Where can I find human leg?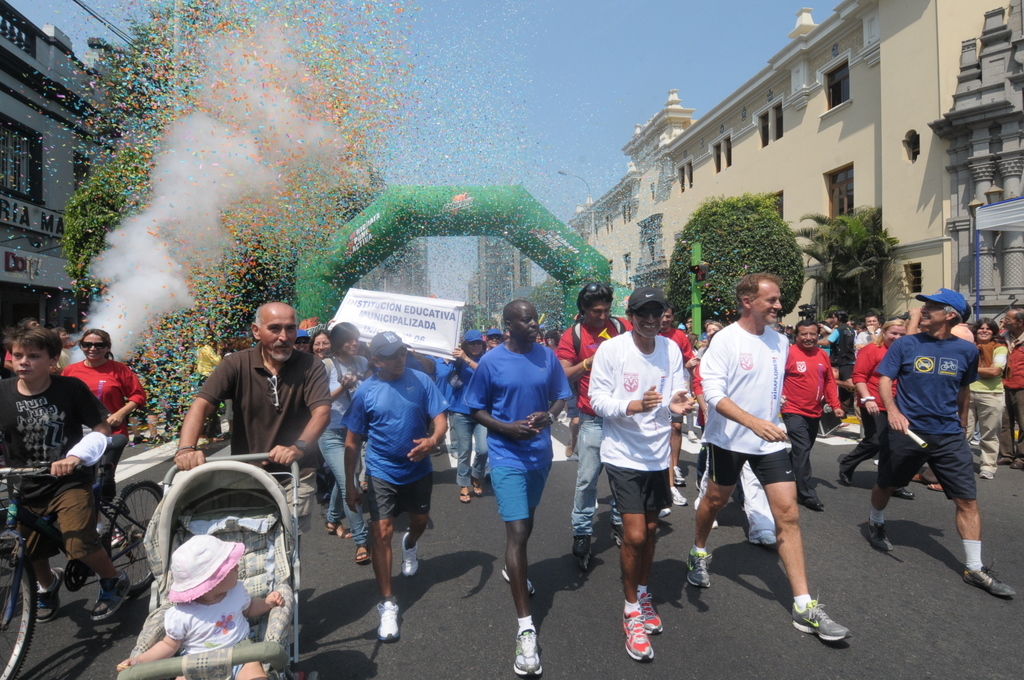
You can find it at x1=503, y1=478, x2=534, y2=671.
